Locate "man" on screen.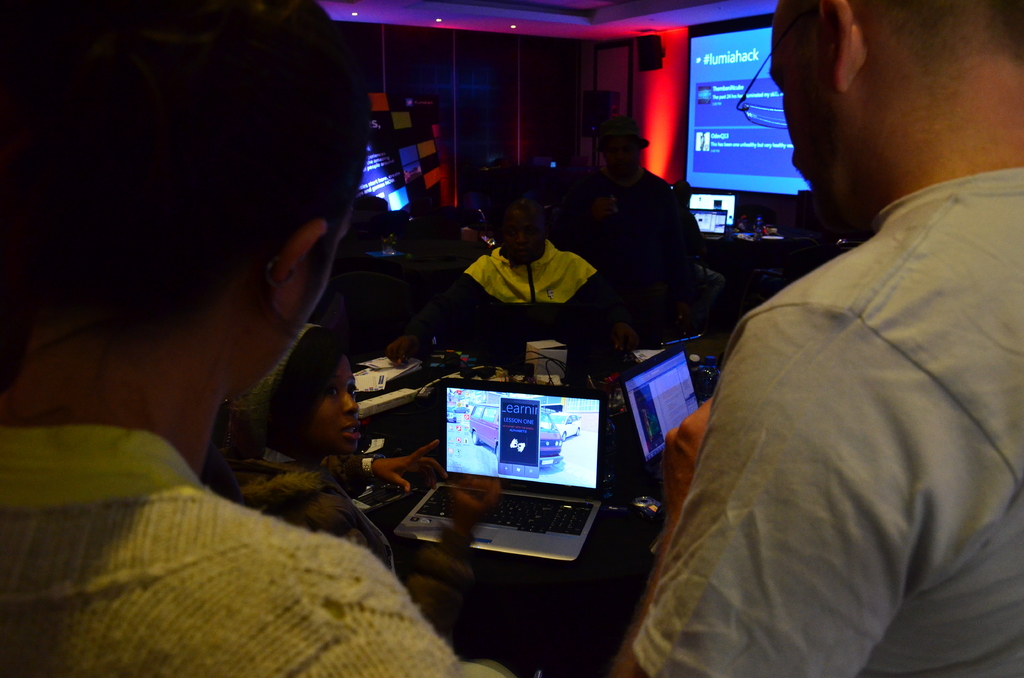
On screen at (left=461, top=202, right=602, bottom=301).
